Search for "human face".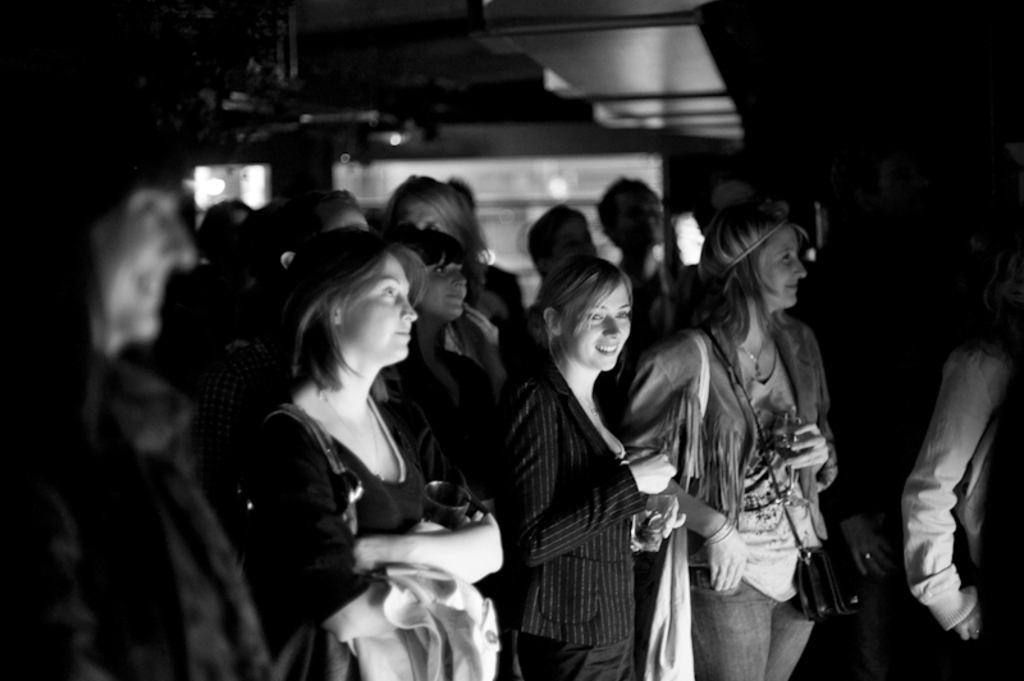
Found at box=[557, 285, 628, 369].
